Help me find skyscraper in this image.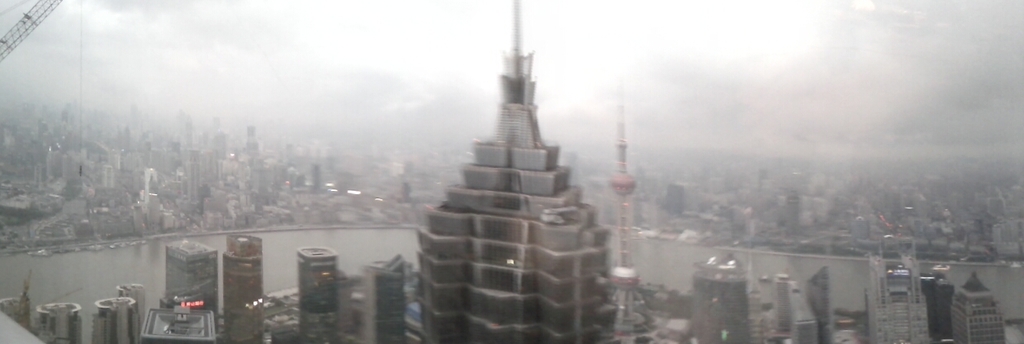
Found it: bbox=(294, 242, 338, 343).
